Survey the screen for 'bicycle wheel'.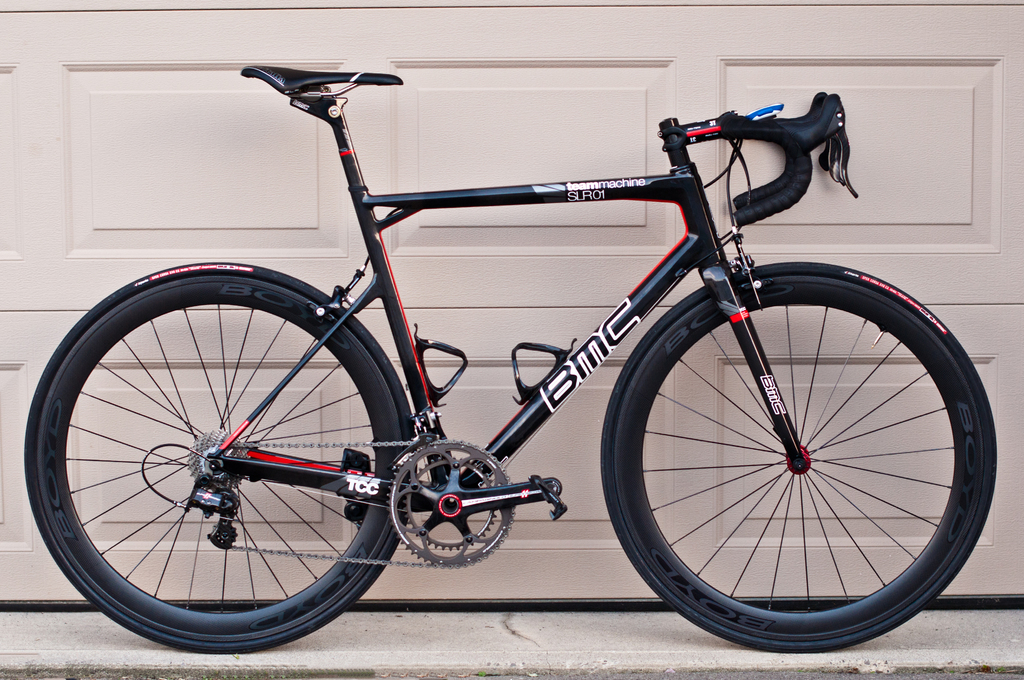
Survey found: 598/261/997/651.
